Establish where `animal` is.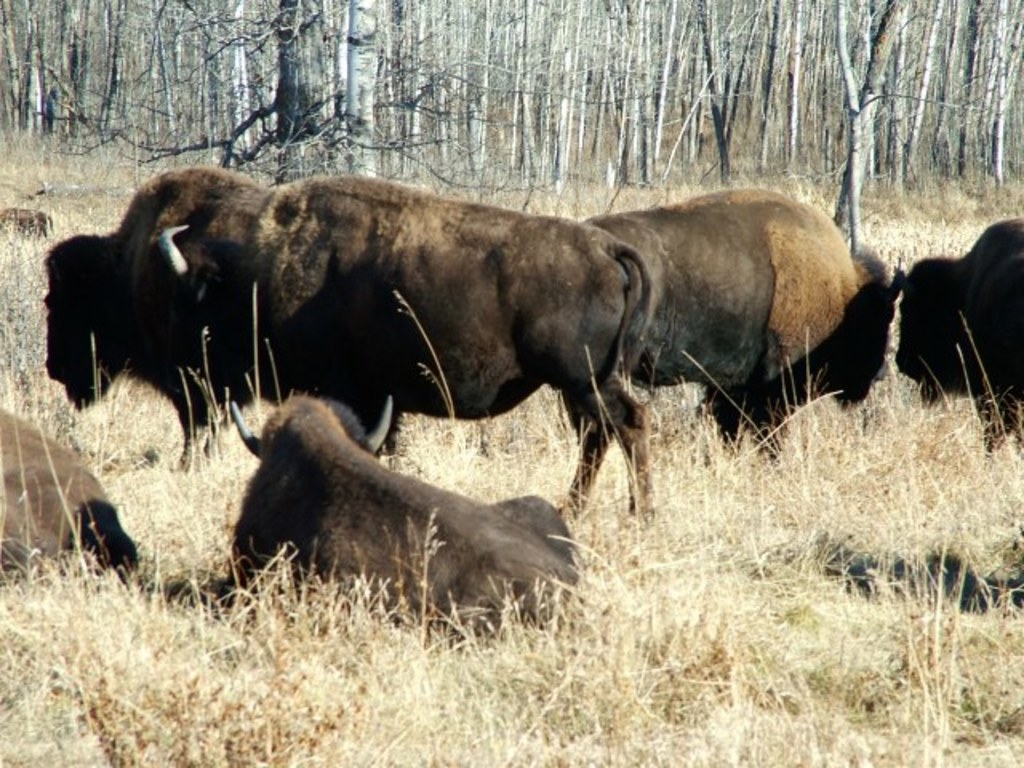
Established at 582:192:907:459.
